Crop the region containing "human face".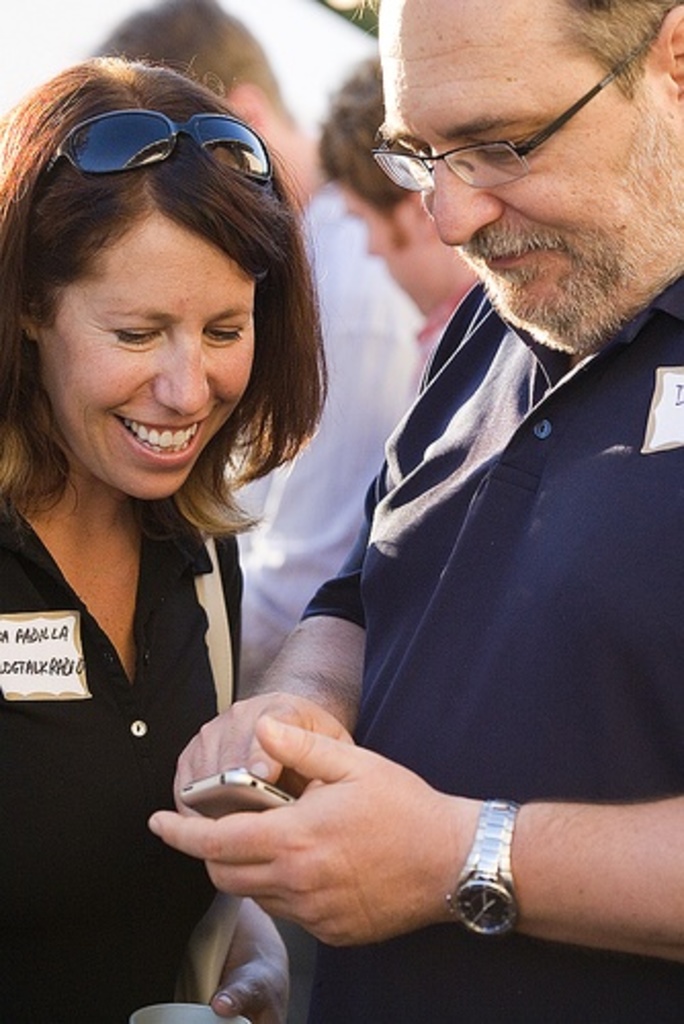
Crop region: x1=369, y1=0, x2=682, y2=356.
